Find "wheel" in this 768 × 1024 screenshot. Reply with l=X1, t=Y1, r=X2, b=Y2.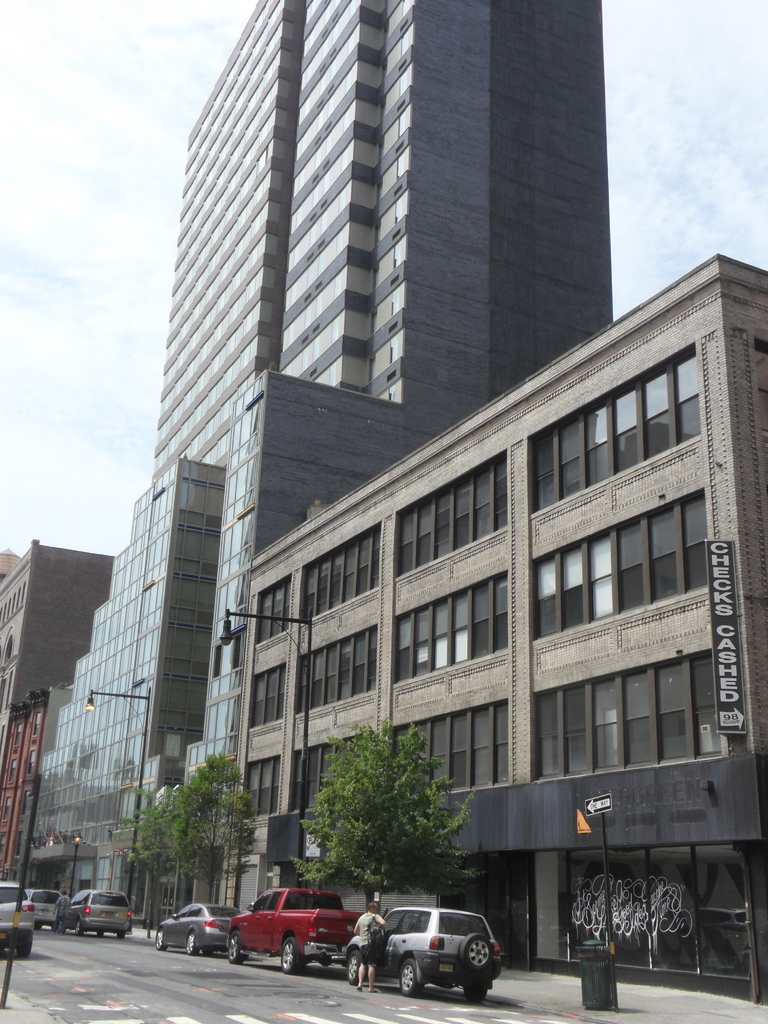
l=279, t=937, r=298, b=972.
